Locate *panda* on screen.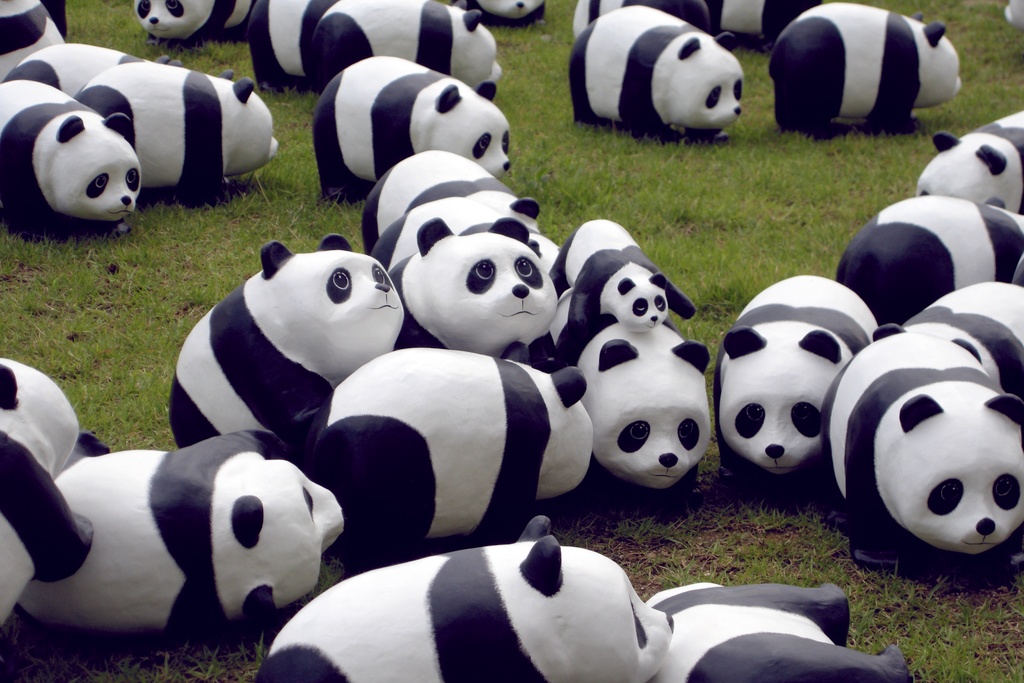
On screen at (130, 0, 257, 47).
